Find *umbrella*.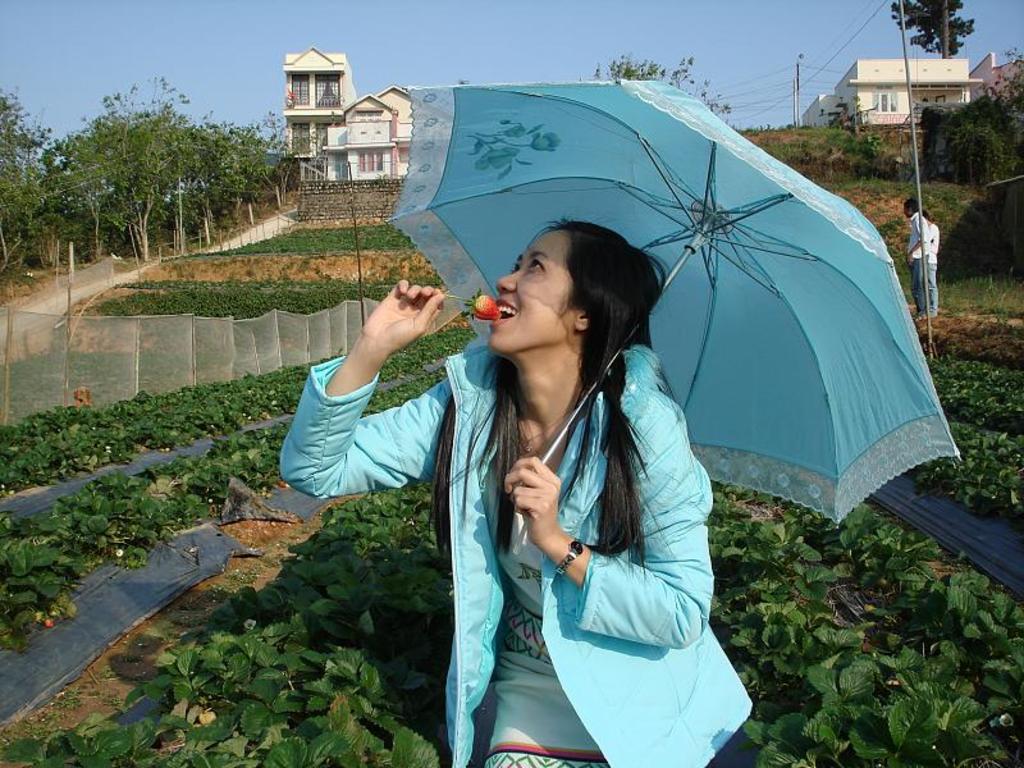
BBox(383, 73, 959, 509).
